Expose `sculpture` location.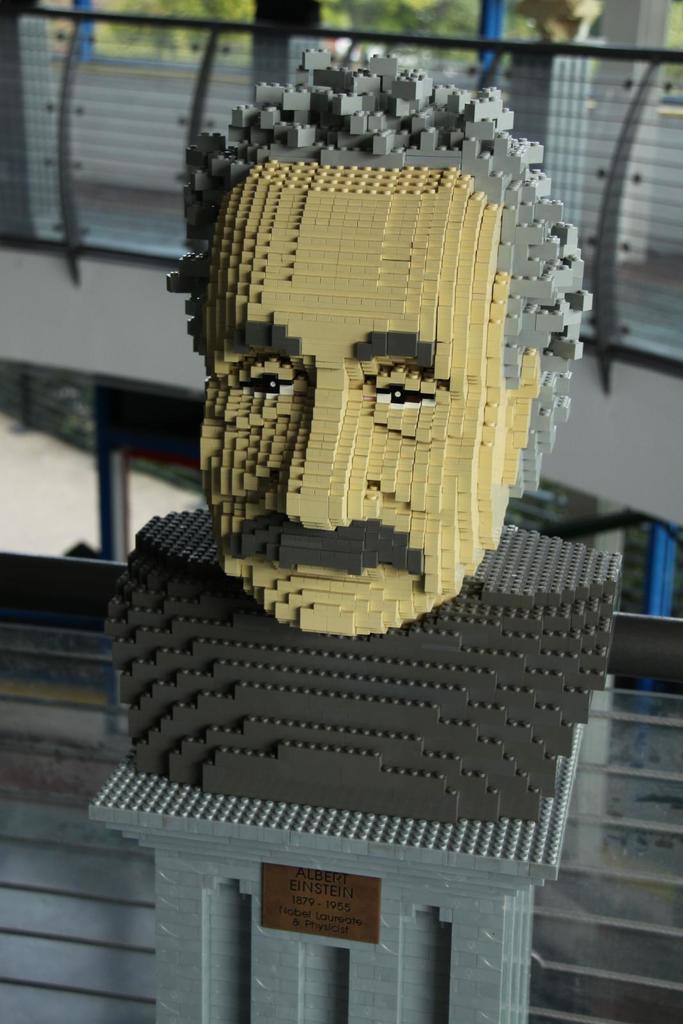
Exposed at bbox=[108, 54, 639, 848].
